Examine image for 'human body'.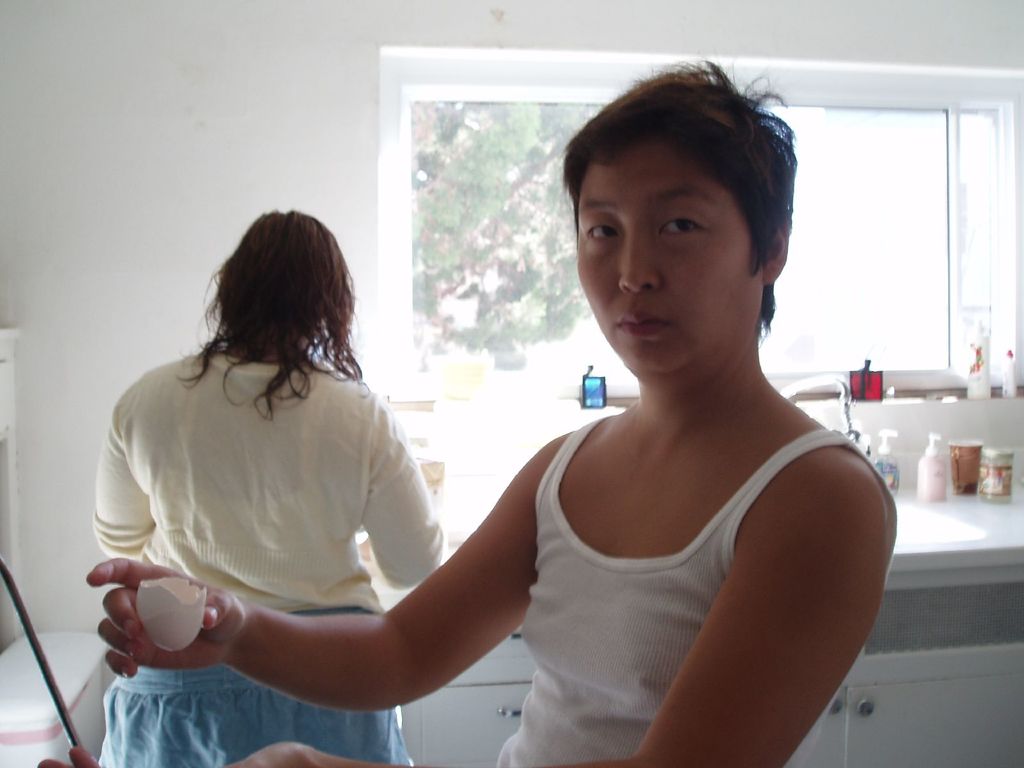
Examination result: 90/331/444/767.
